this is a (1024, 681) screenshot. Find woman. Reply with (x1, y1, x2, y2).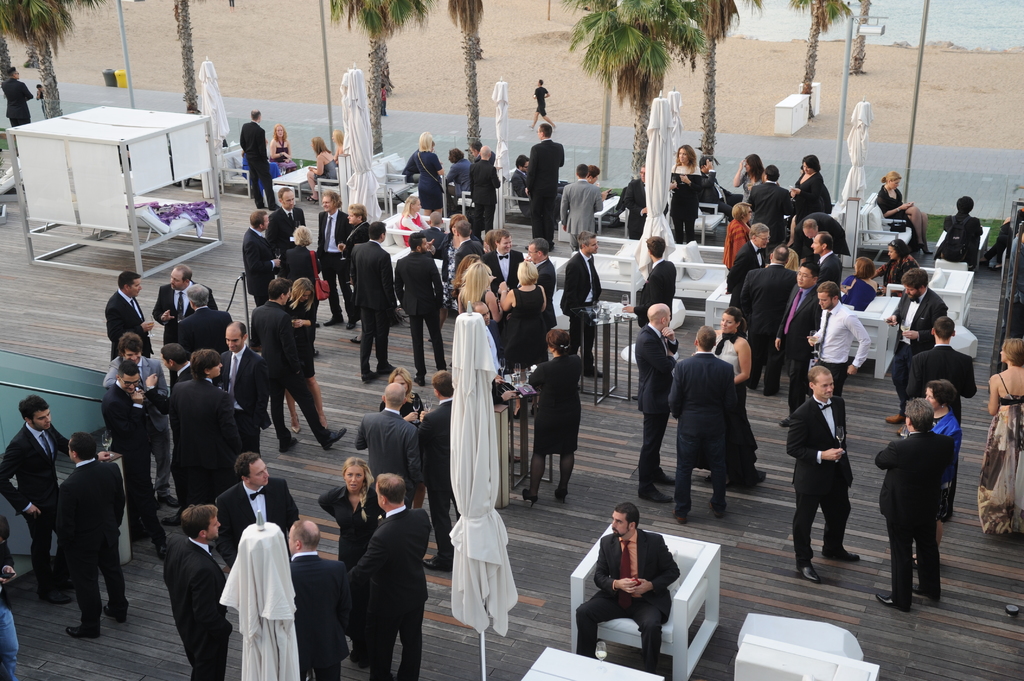
(730, 149, 768, 233).
